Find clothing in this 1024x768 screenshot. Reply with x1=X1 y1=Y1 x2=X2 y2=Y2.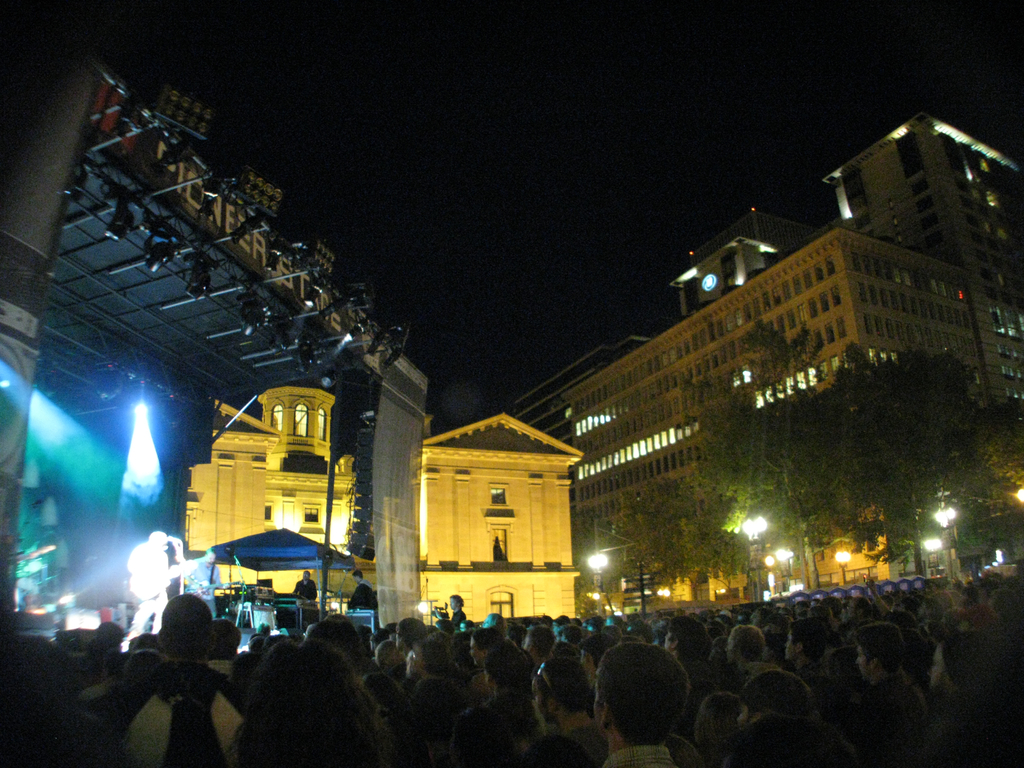
x1=291 y1=579 x2=317 y2=600.
